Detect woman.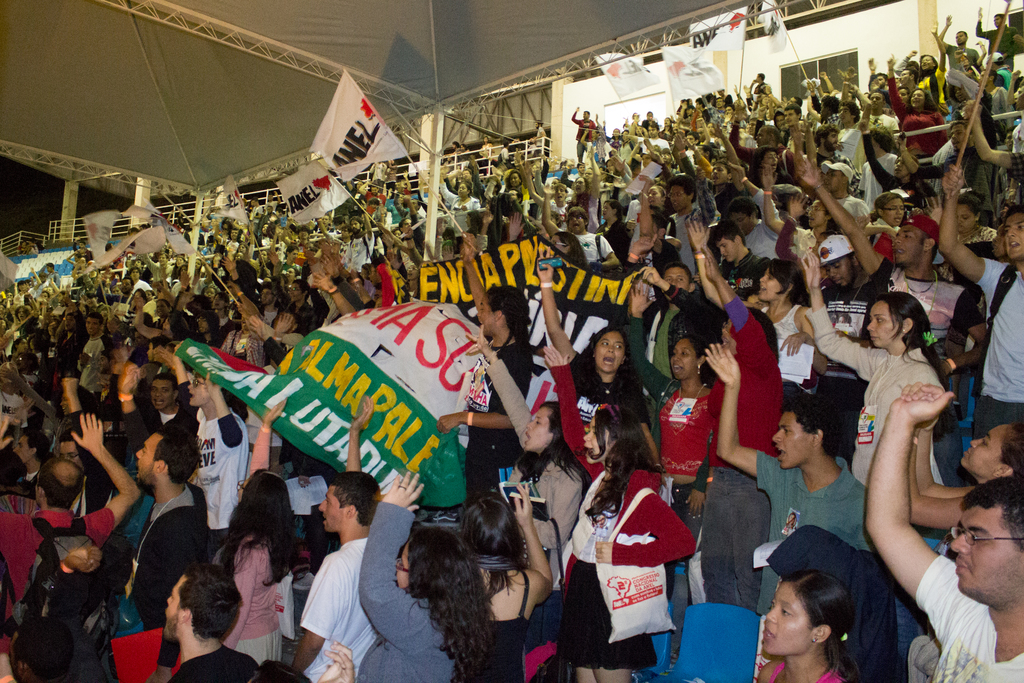
Detected at <region>461, 338, 586, 550</region>.
